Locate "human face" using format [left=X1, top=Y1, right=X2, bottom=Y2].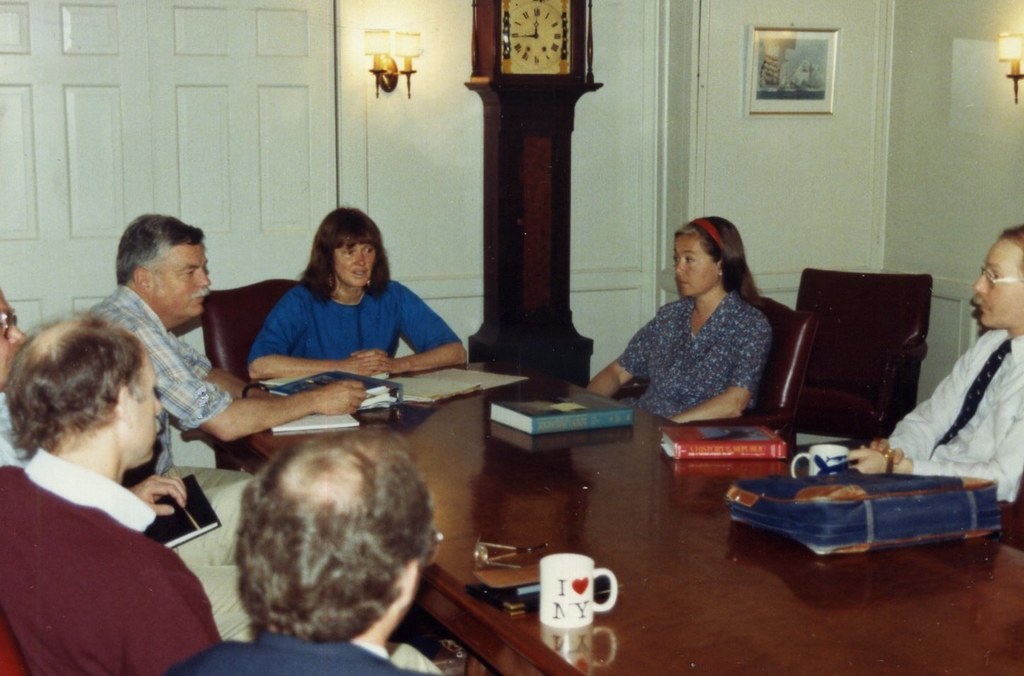
[left=334, top=244, right=375, bottom=286].
